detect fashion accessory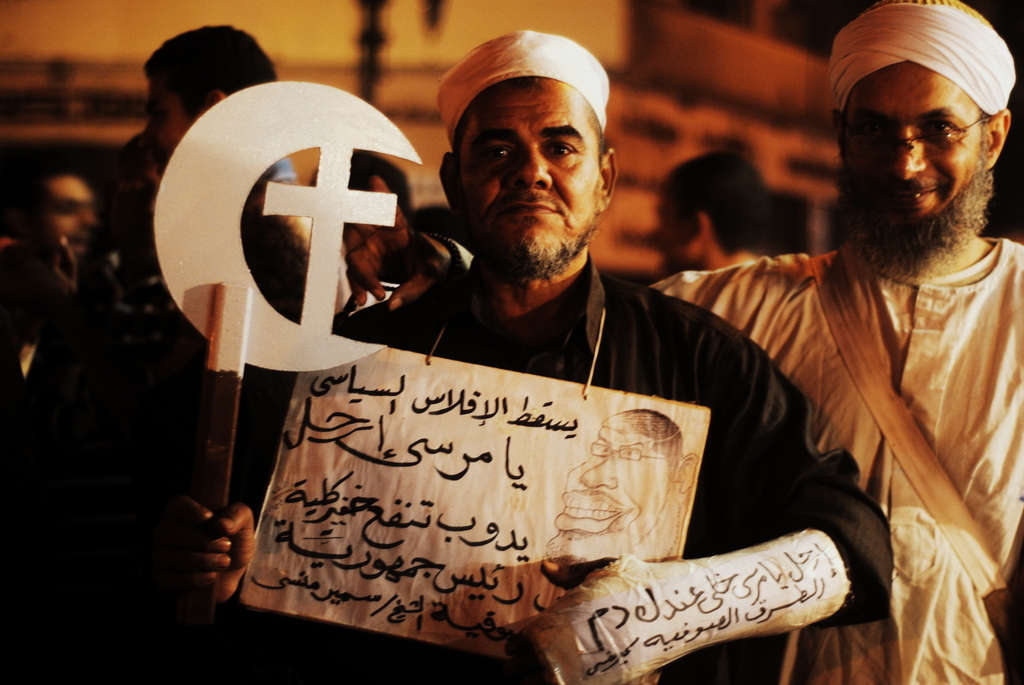
826/0/1014/124
